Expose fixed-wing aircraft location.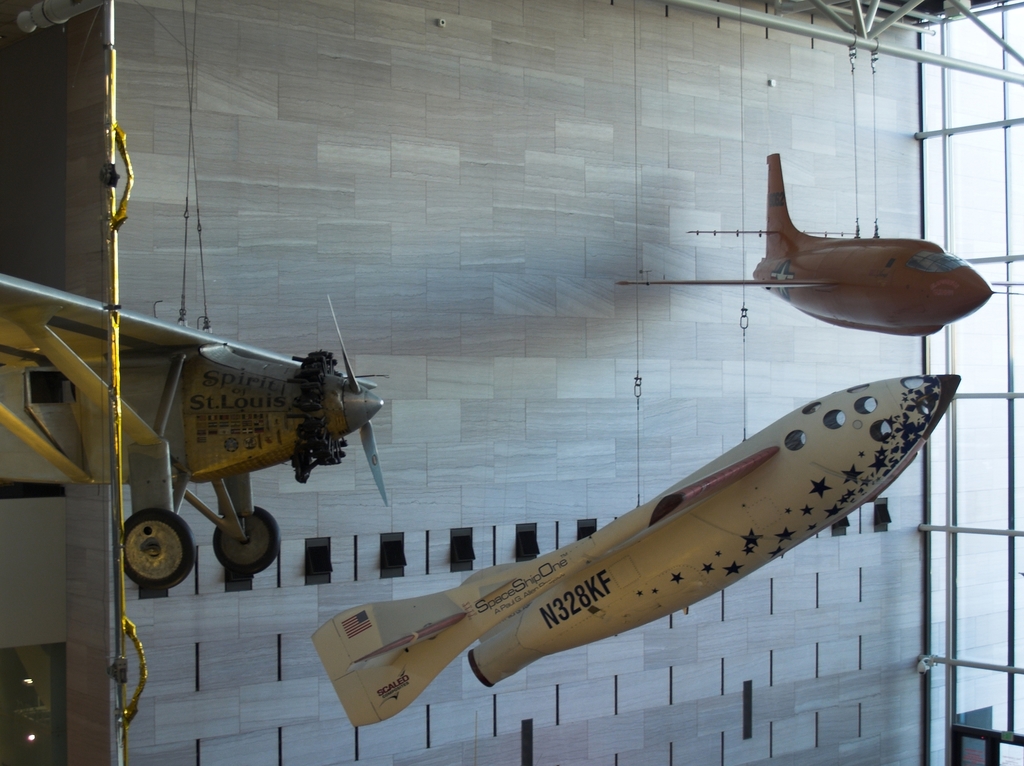
Exposed at <box>627,143,999,339</box>.
